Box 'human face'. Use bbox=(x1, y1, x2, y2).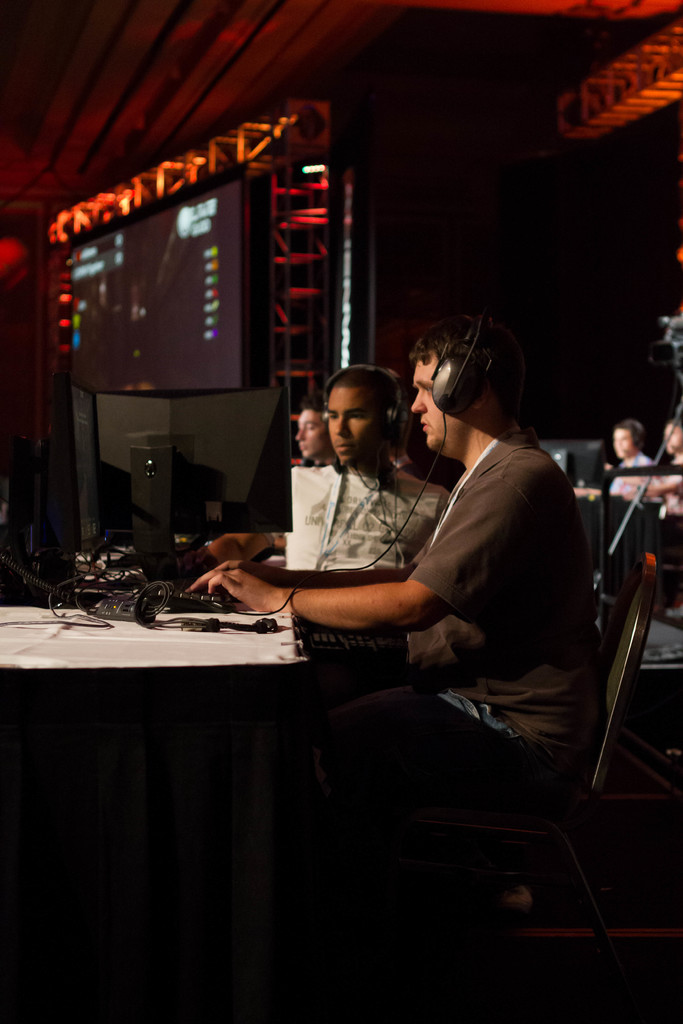
bbox=(294, 408, 325, 460).
